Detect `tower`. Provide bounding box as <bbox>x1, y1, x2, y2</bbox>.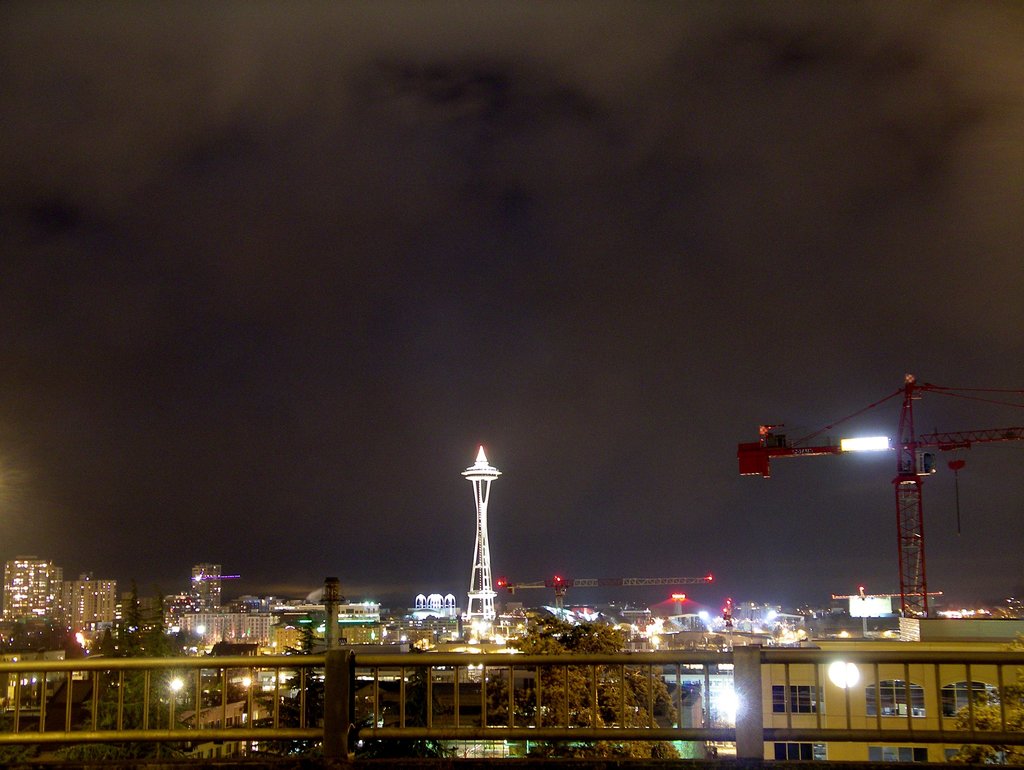
<bbox>187, 562, 227, 611</bbox>.
